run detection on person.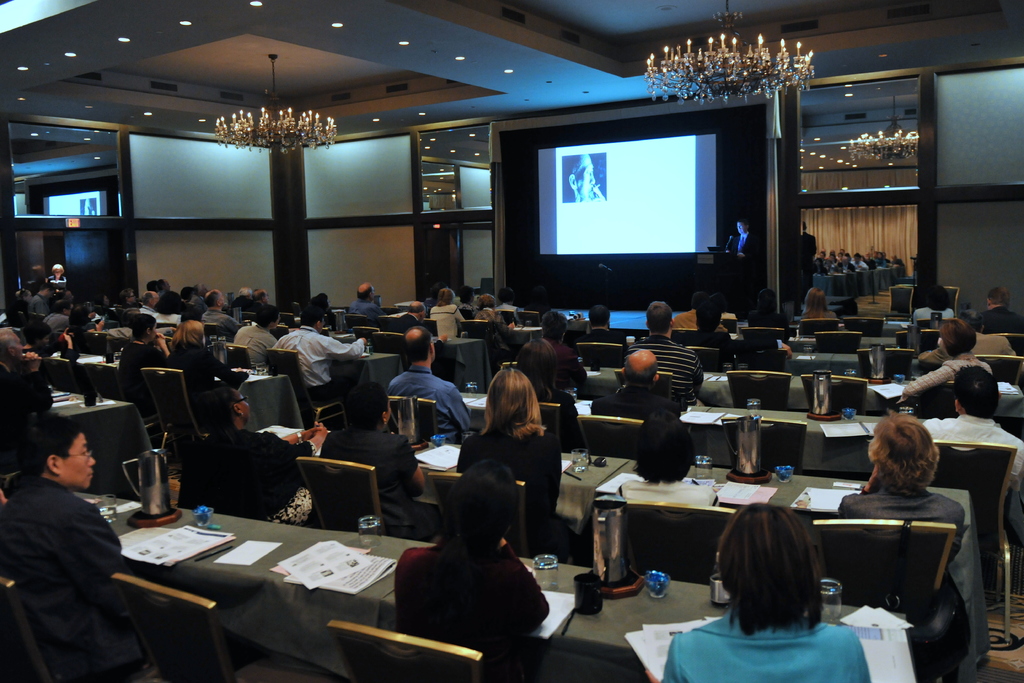
Result: {"left": 495, "top": 285, "right": 518, "bottom": 313}.
